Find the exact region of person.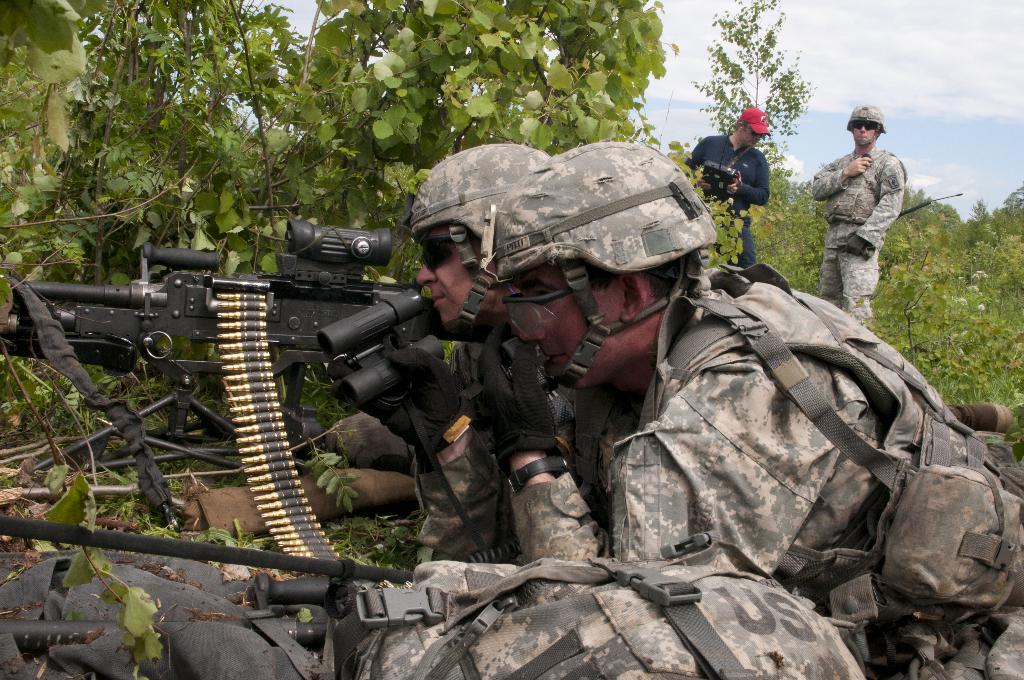
Exact region: box(696, 101, 769, 267).
